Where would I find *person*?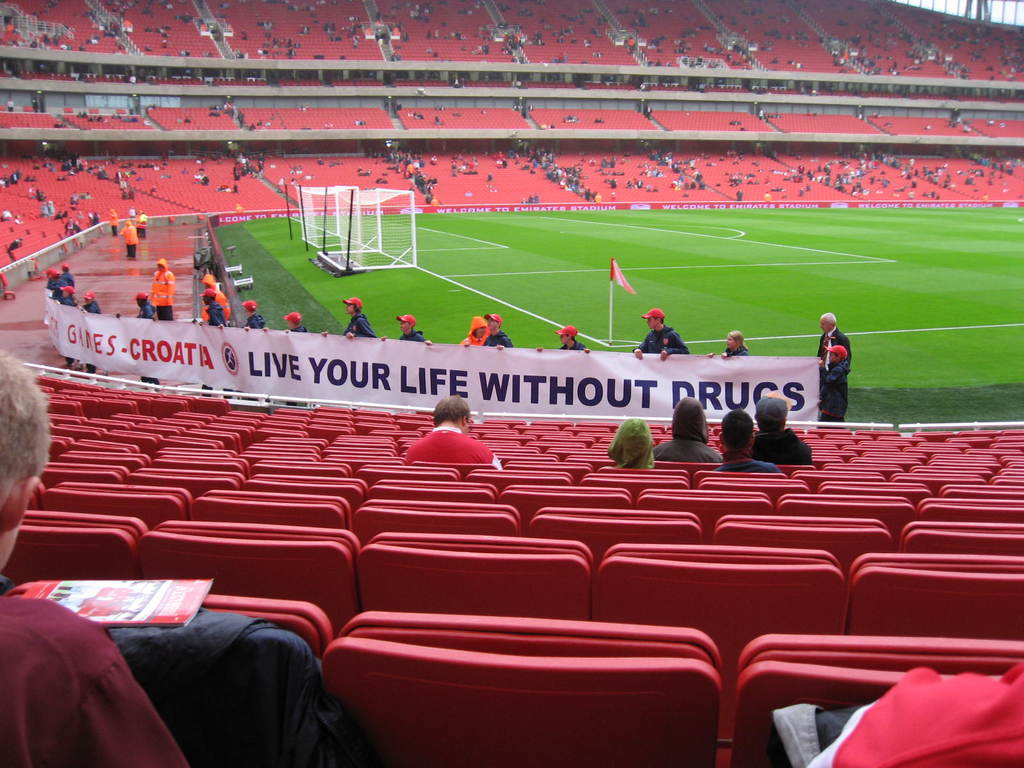
At 153:259:175:321.
